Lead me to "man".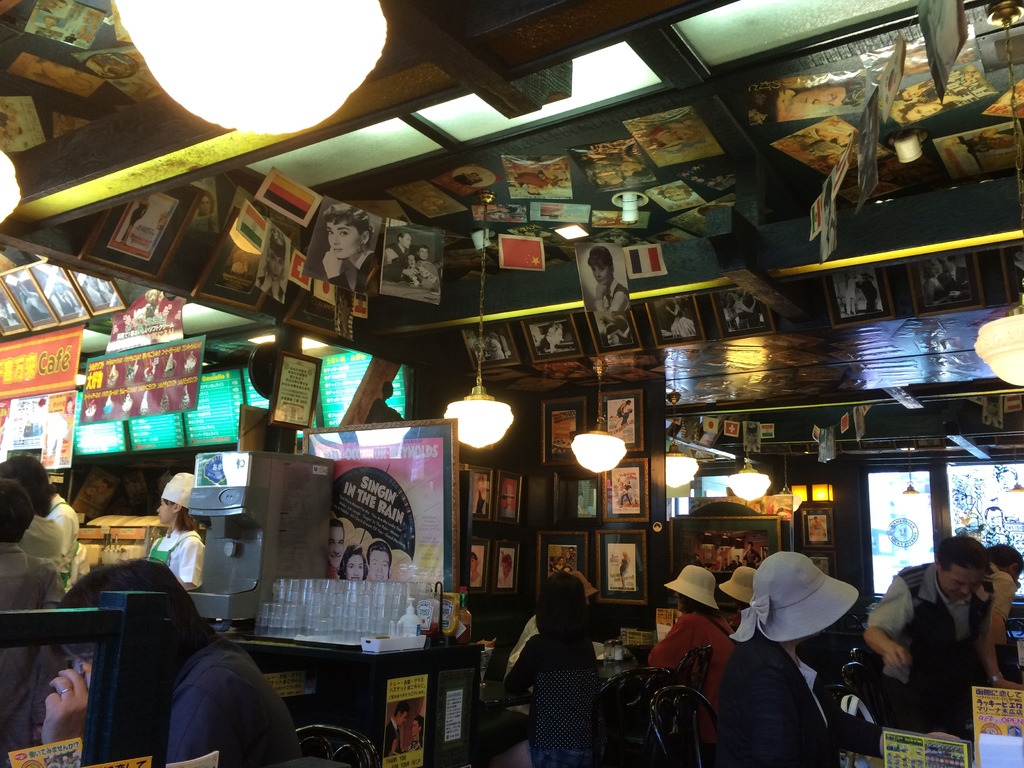
Lead to bbox=[621, 410, 631, 426].
